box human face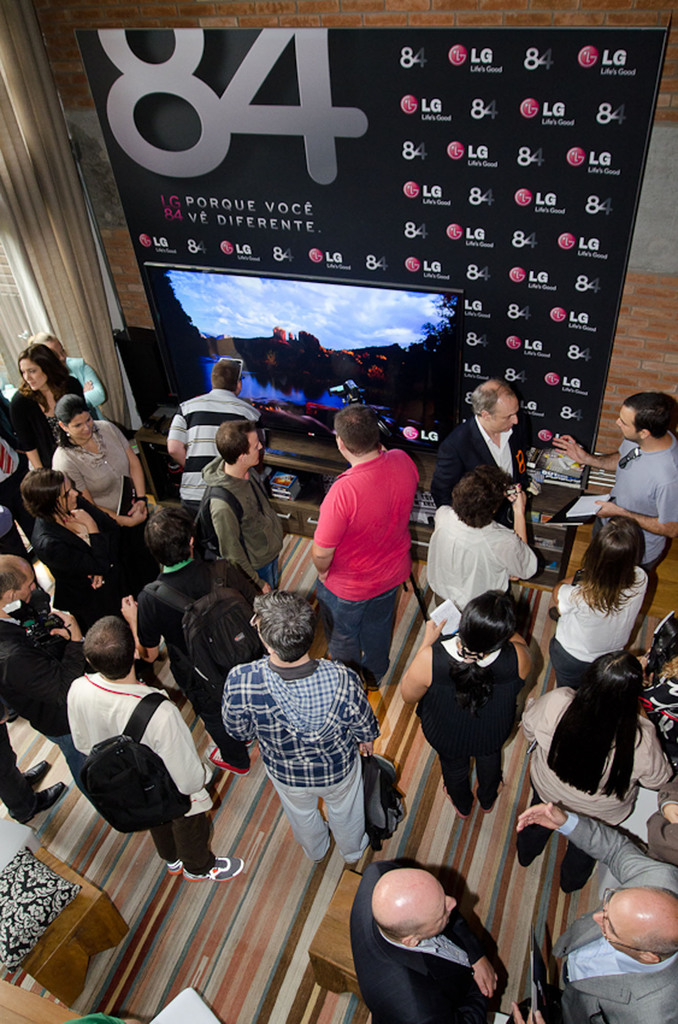
box=[618, 405, 639, 436]
